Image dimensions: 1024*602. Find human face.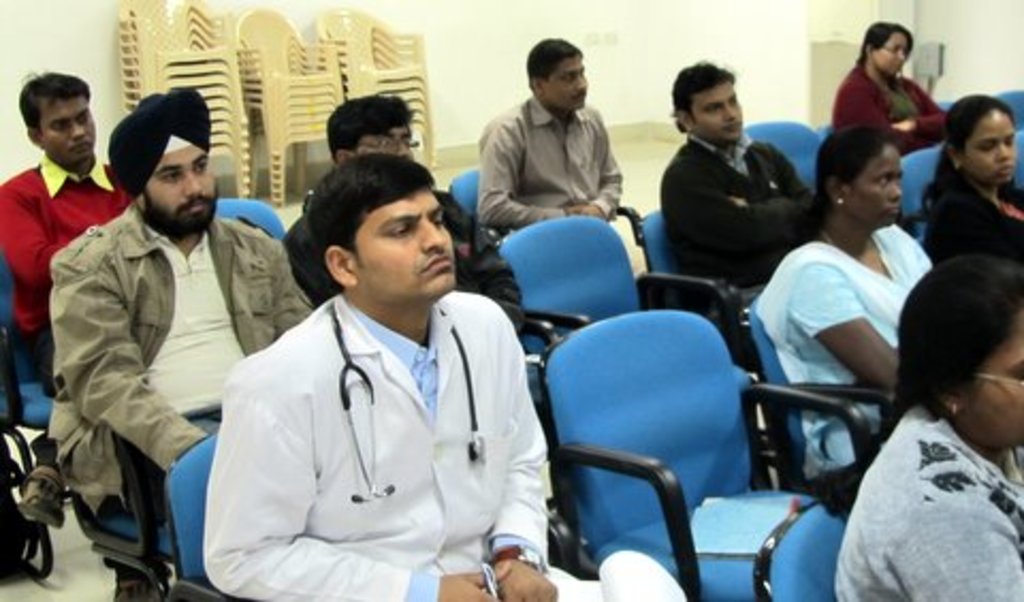
[875, 32, 907, 77].
